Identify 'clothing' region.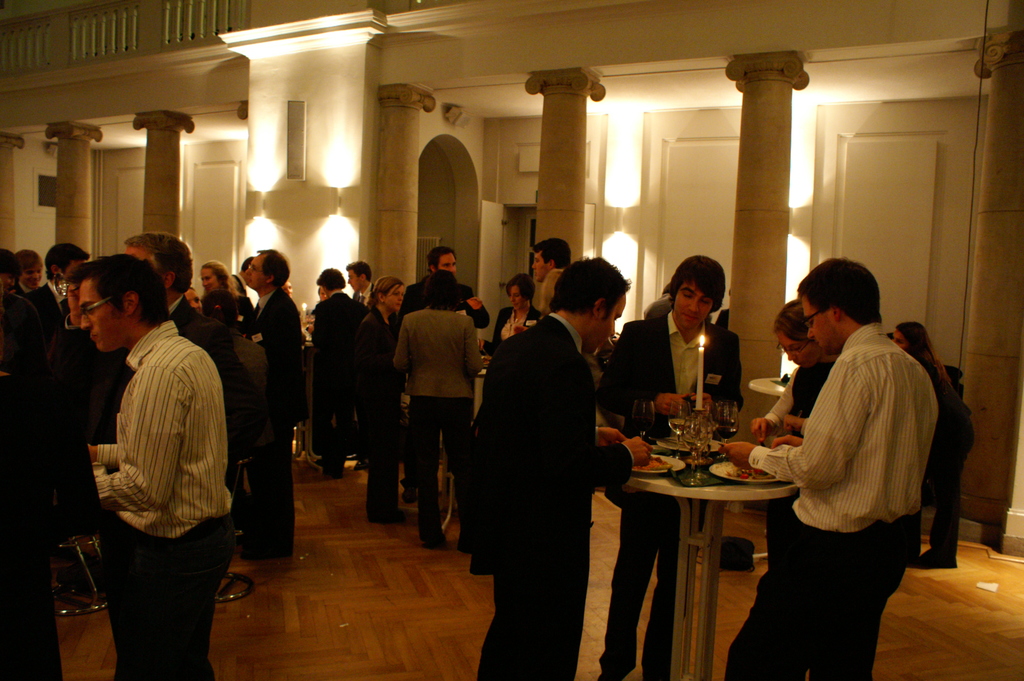
Region: 908/356/979/564.
